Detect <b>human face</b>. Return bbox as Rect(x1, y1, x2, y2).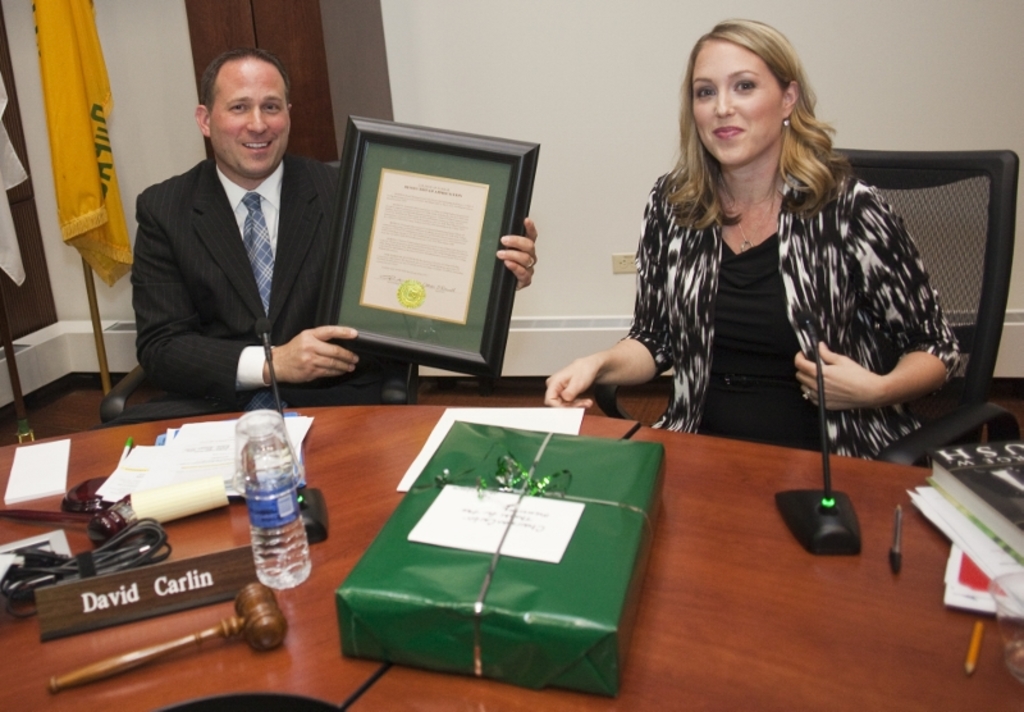
Rect(691, 38, 783, 169).
